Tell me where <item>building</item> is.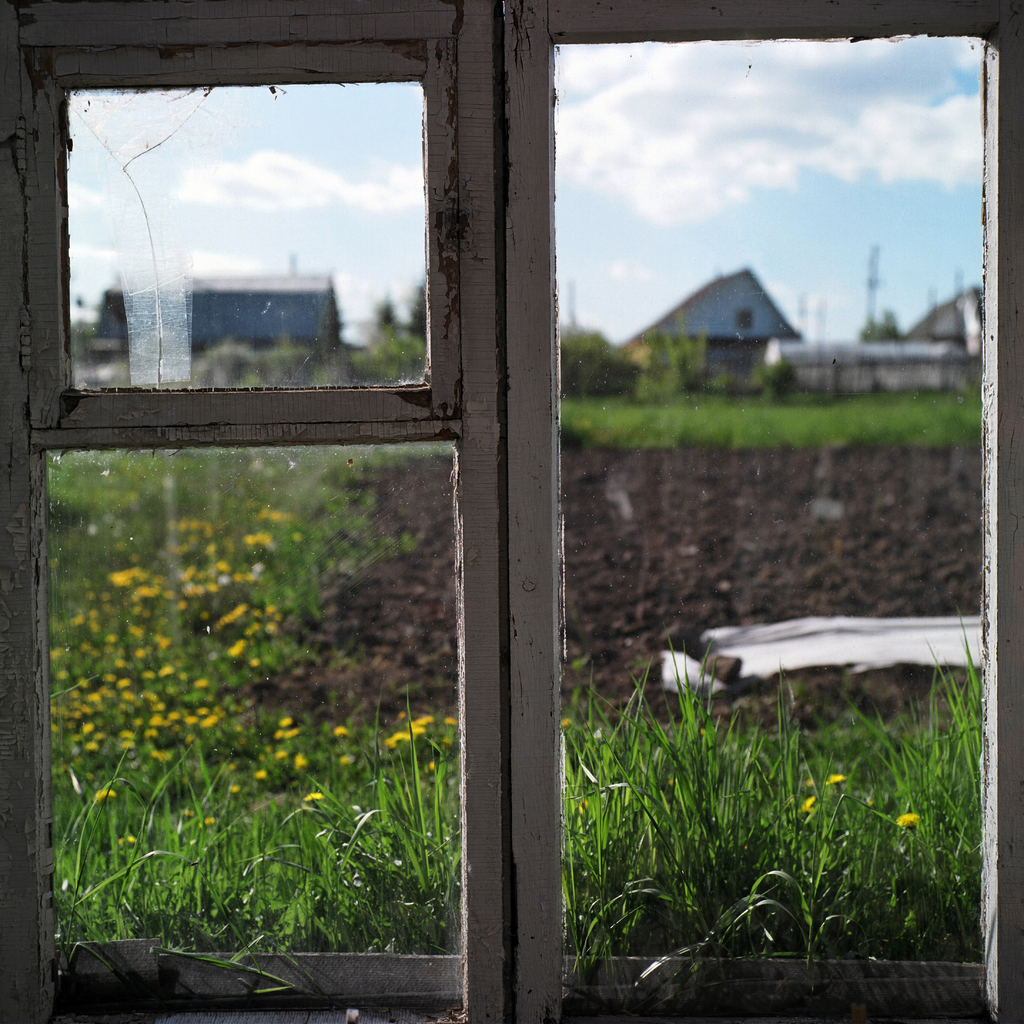
<item>building</item> is at (119,272,337,382).
